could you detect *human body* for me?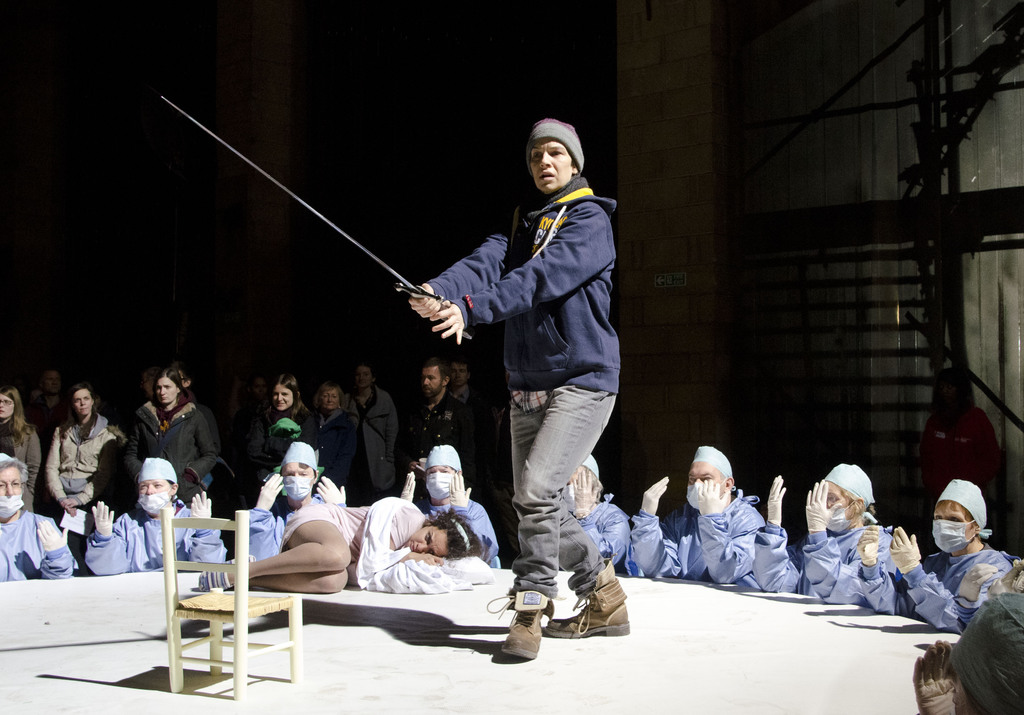
Detection result: select_region(851, 477, 1011, 628).
